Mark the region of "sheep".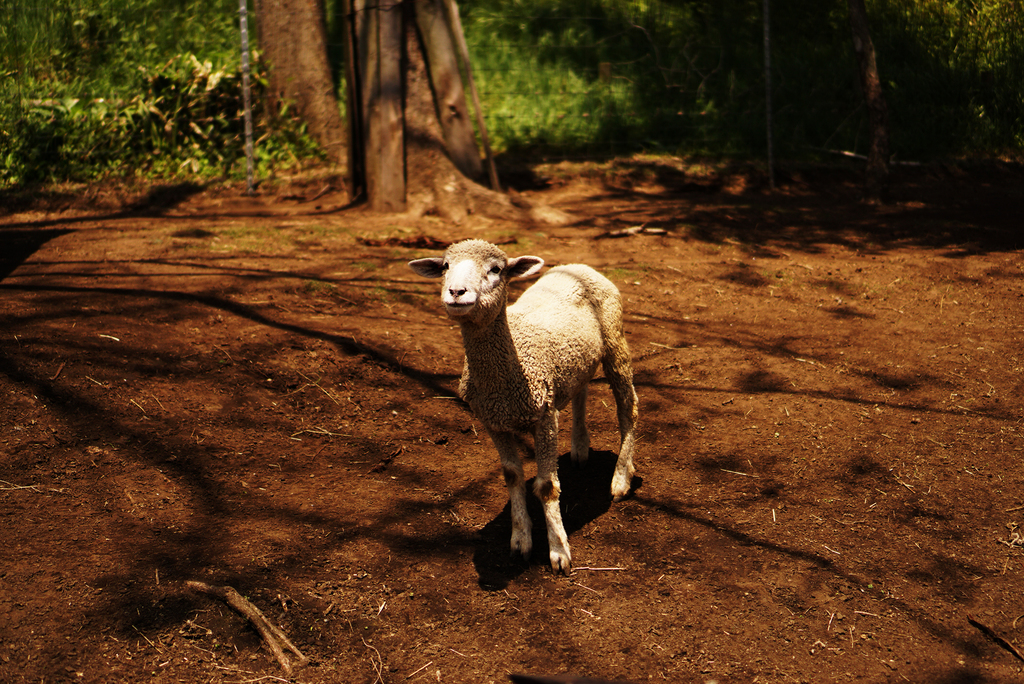
Region: bbox=[409, 238, 637, 577].
